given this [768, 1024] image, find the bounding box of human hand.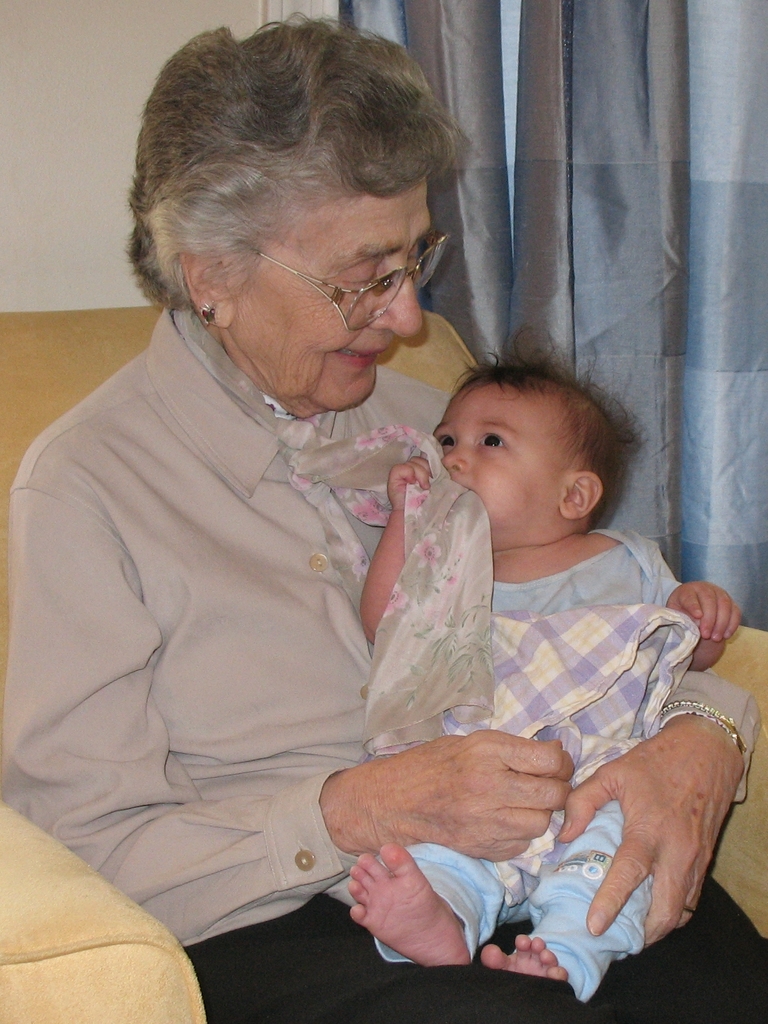
387, 452, 436, 517.
